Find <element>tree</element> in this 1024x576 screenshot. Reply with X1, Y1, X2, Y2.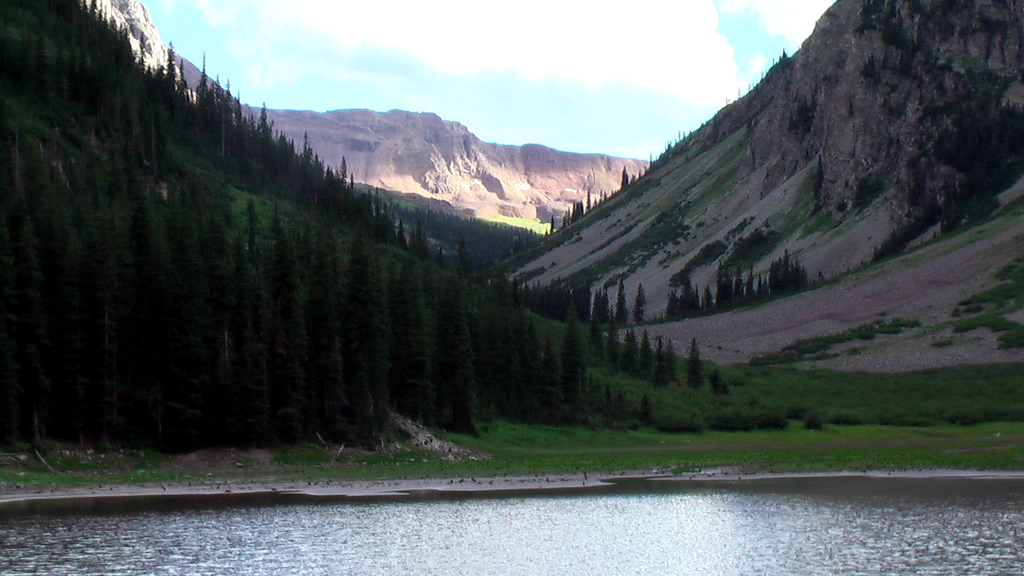
254, 250, 313, 426.
